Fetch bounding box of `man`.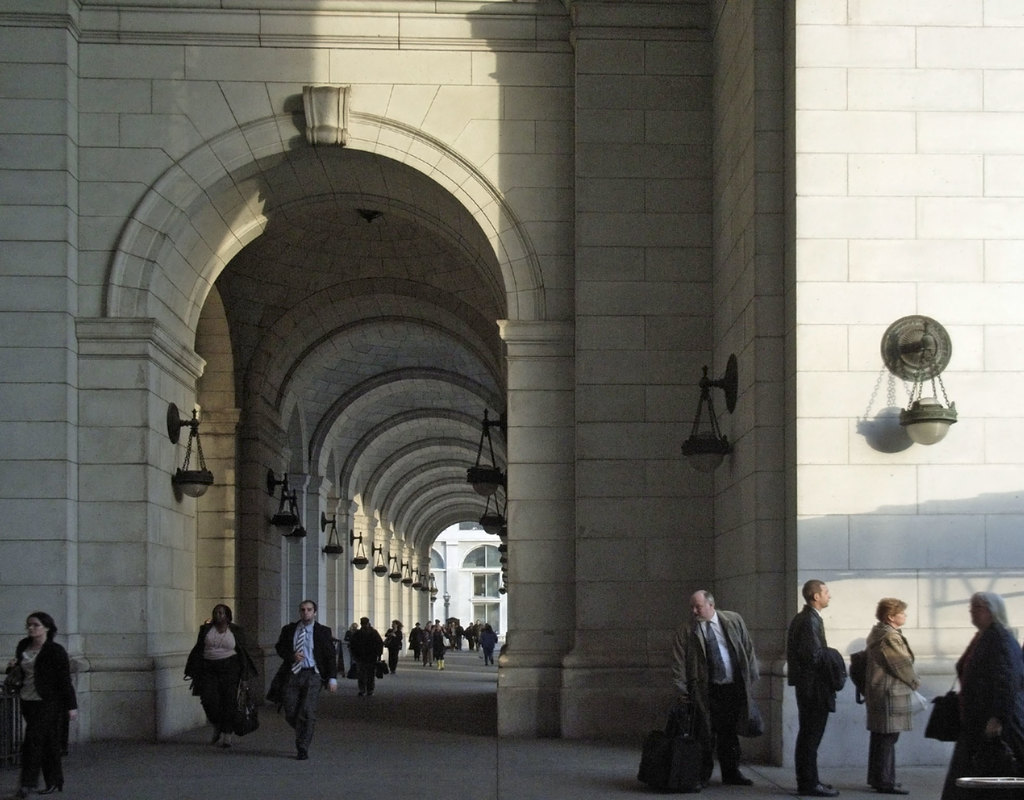
Bbox: 354 620 384 699.
